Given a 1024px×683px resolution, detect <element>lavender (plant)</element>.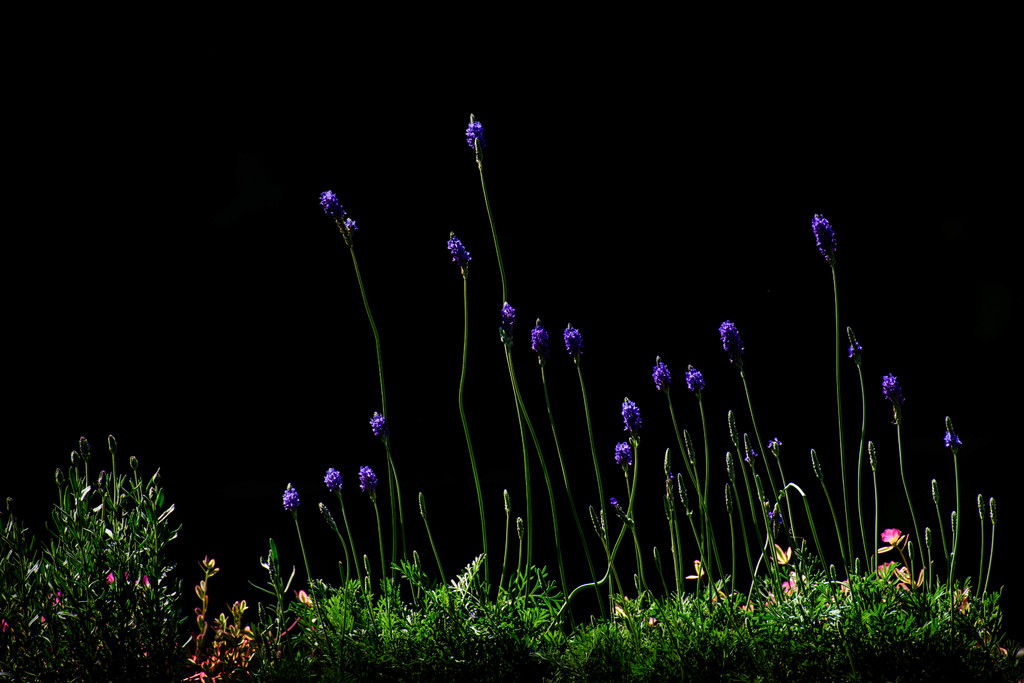
bbox=(440, 232, 484, 458).
